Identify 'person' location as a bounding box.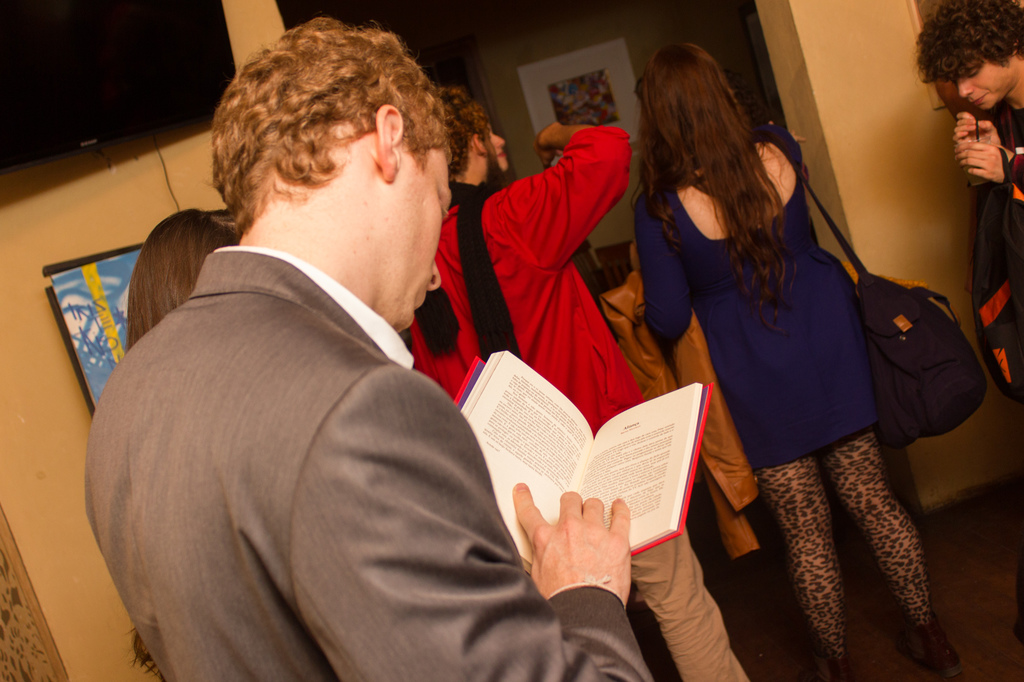
(906,0,1023,399).
